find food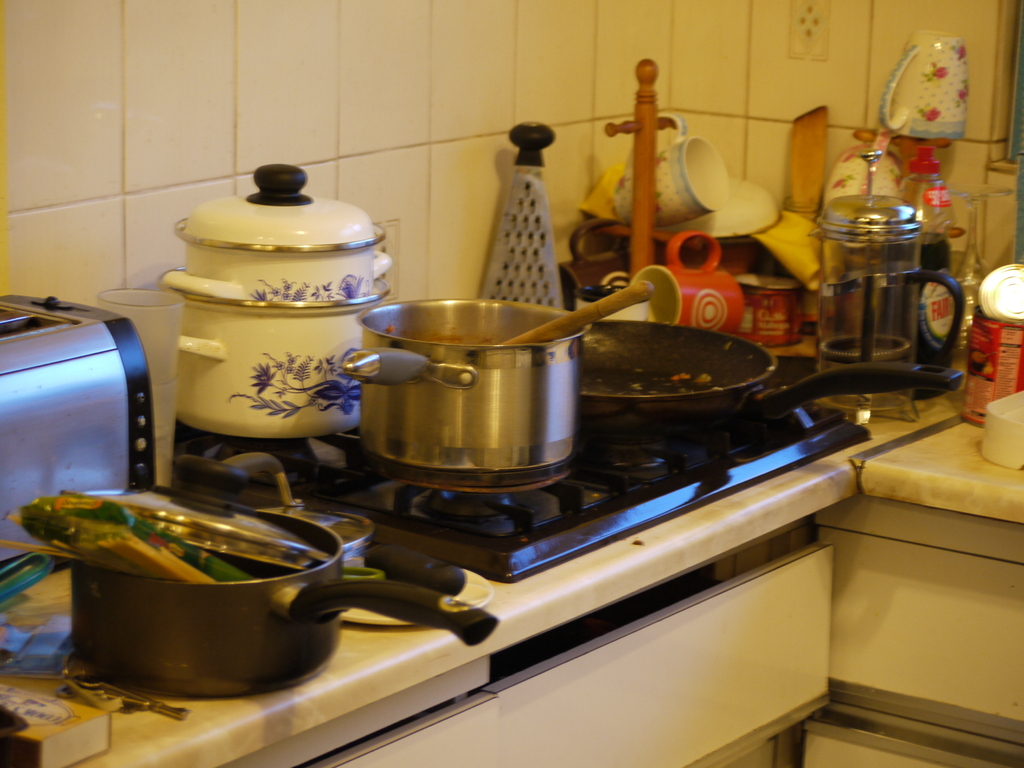
bbox=[693, 368, 714, 388]
